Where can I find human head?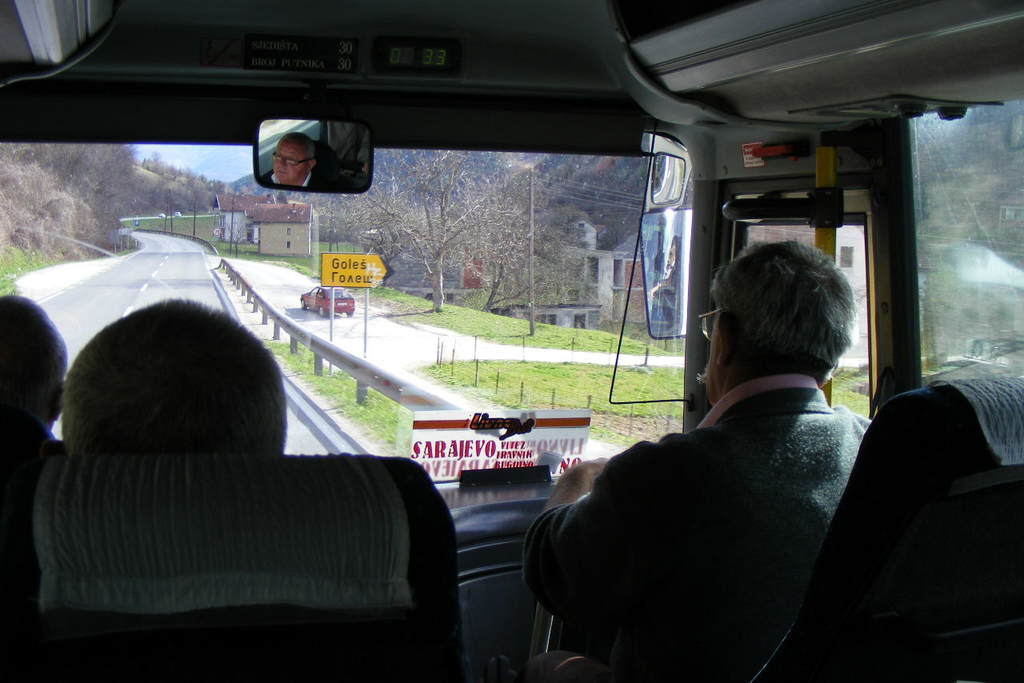
You can find it at (254, 118, 333, 199).
